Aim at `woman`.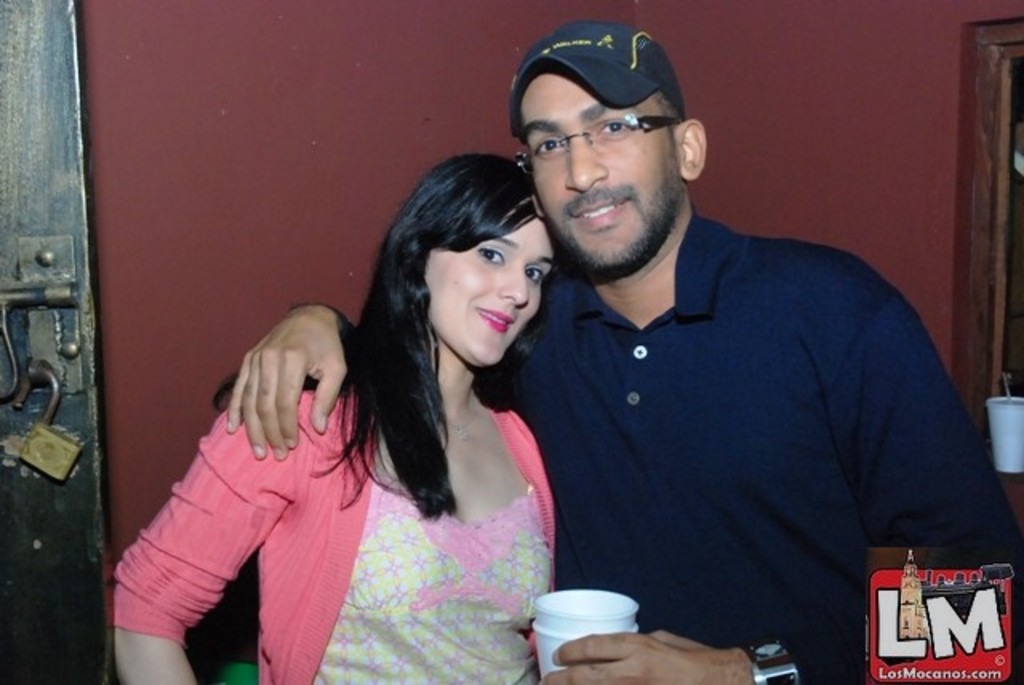
Aimed at rect(165, 112, 598, 684).
